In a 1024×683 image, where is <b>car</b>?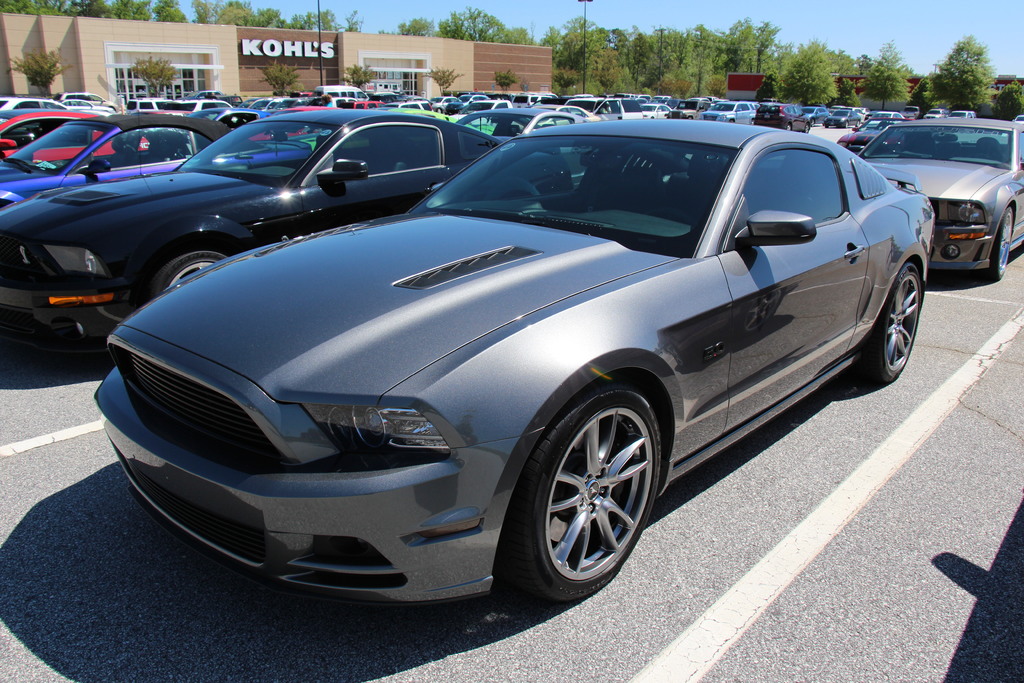
bbox=(0, 114, 241, 202).
